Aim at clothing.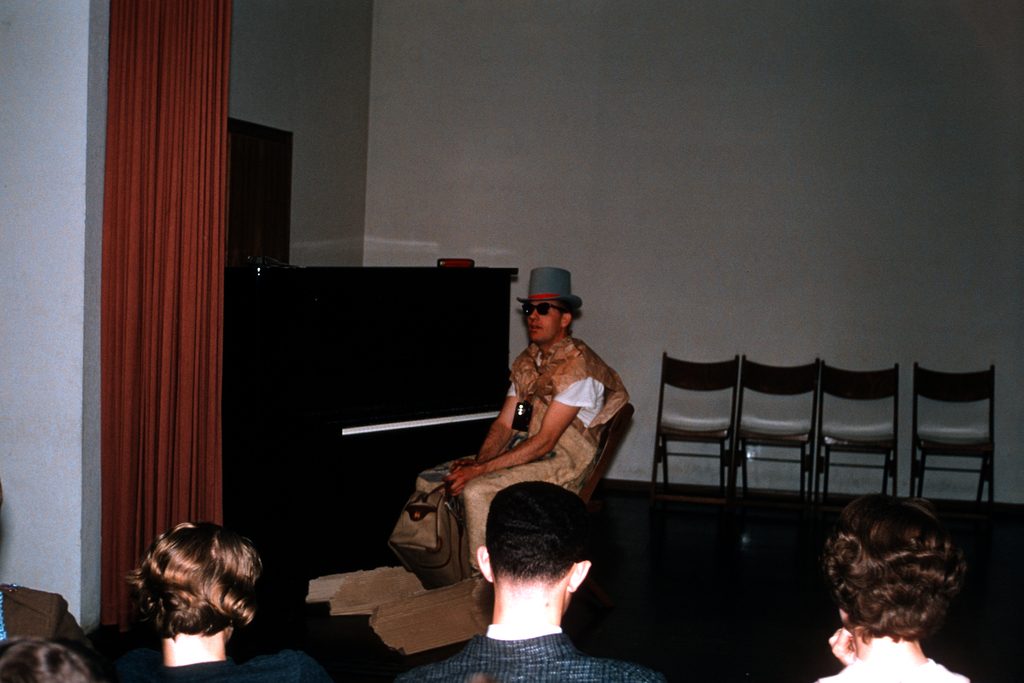
Aimed at (154, 648, 334, 682).
